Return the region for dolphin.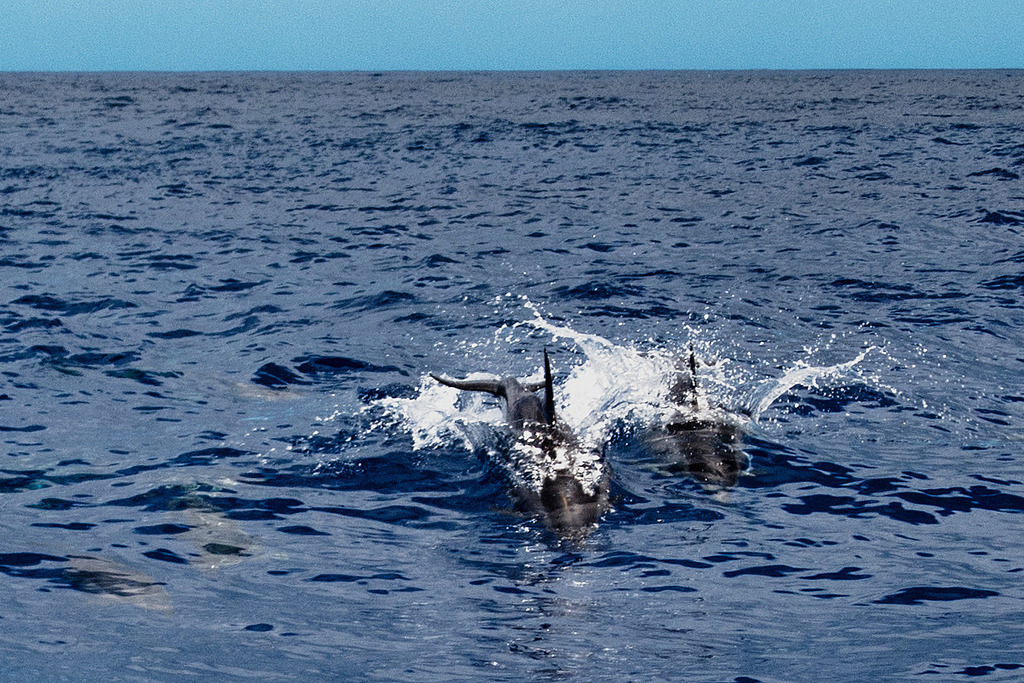
detection(656, 343, 749, 501).
